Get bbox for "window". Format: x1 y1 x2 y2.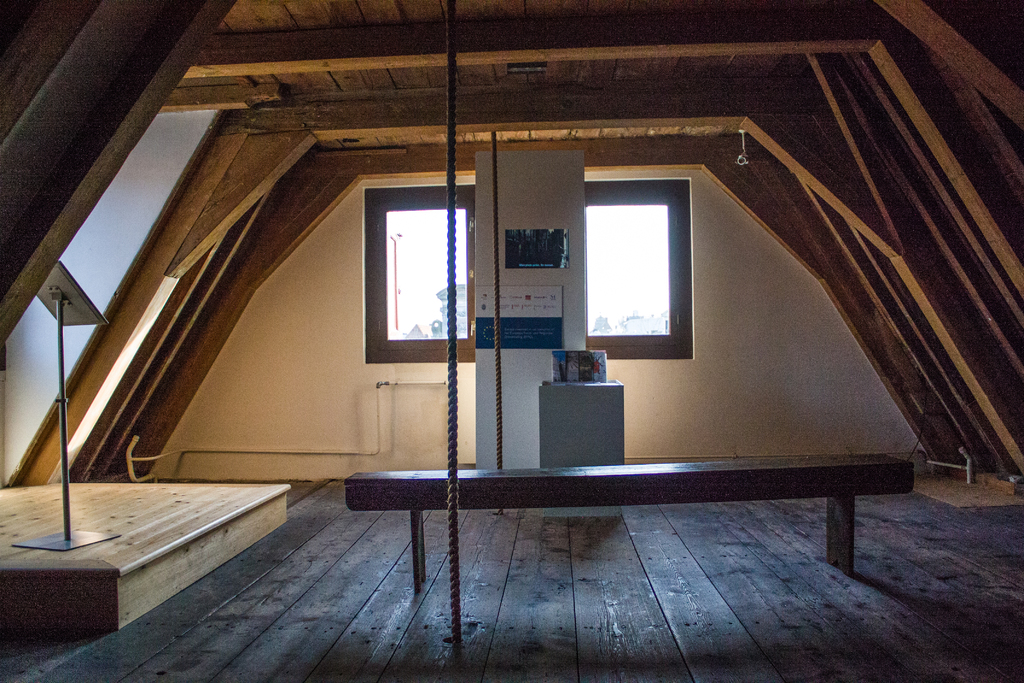
579 160 692 359.
